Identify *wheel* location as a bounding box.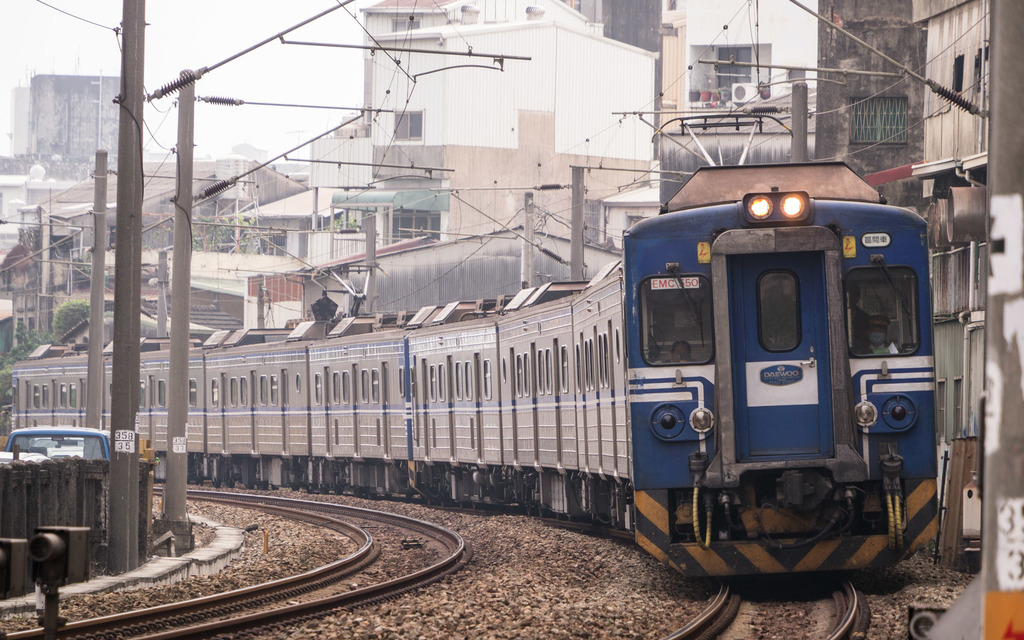
{"left": 332, "top": 486, "right": 342, "bottom": 493}.
